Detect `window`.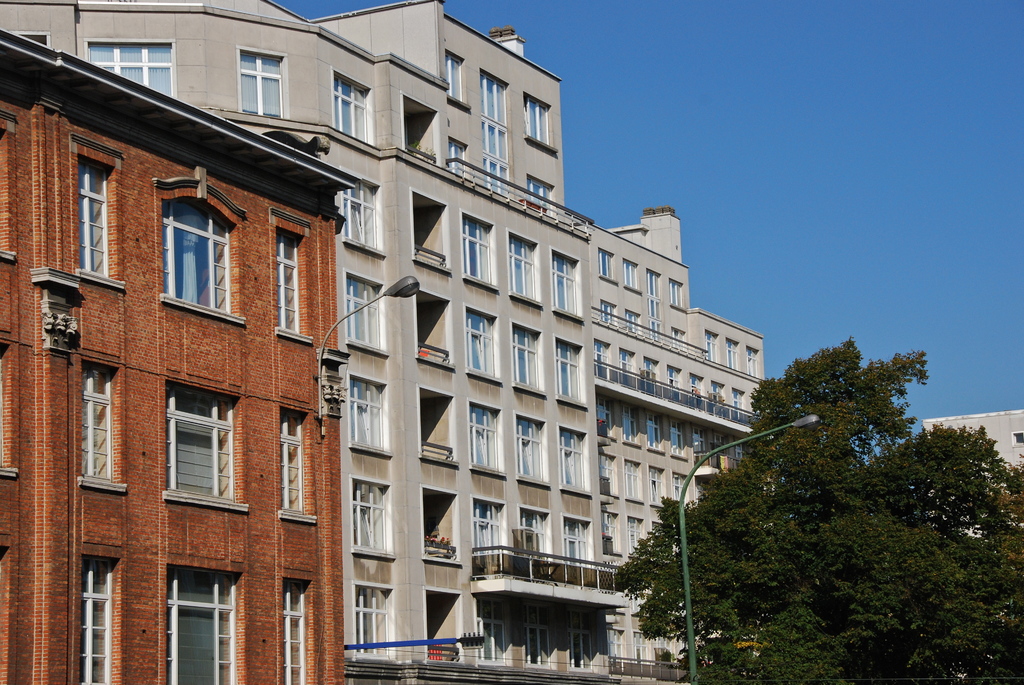
Detected at box=[694, 429, 707, 458].
